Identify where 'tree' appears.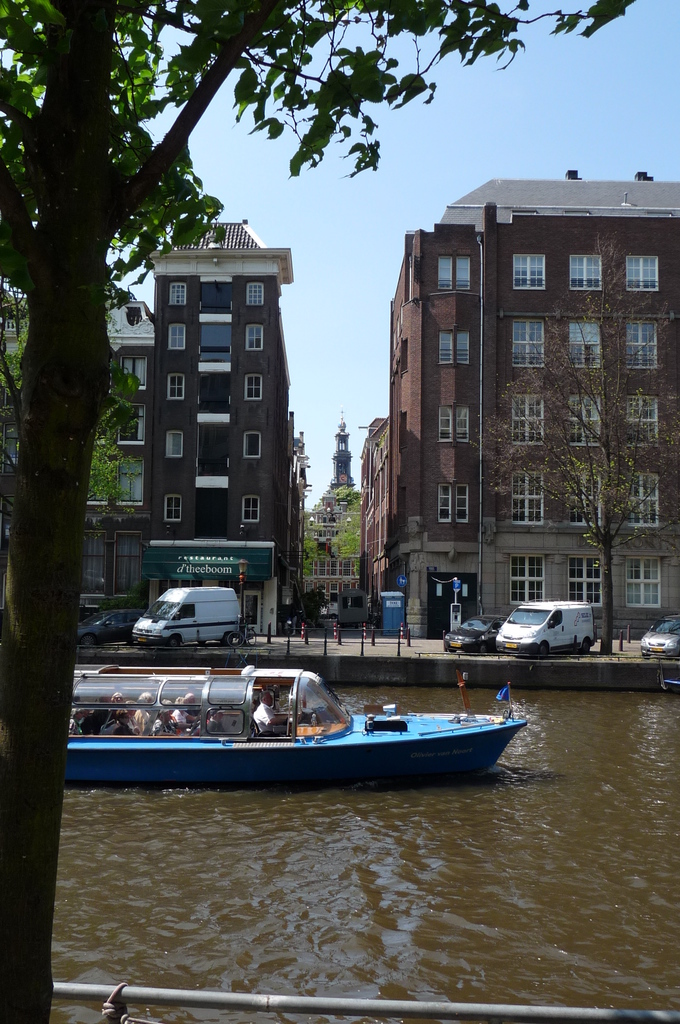
Appears at [x1=0, y1=279, x2=151, y2=522].
